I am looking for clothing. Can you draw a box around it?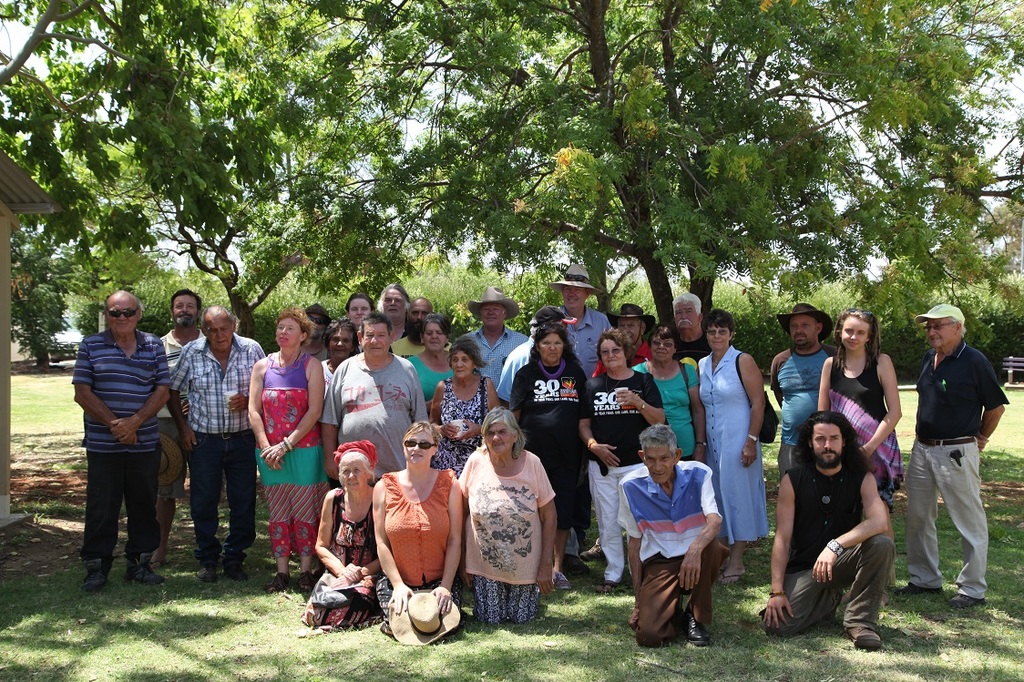
Sure, the bounding box is bbox=[566, 305, 610, 385].
